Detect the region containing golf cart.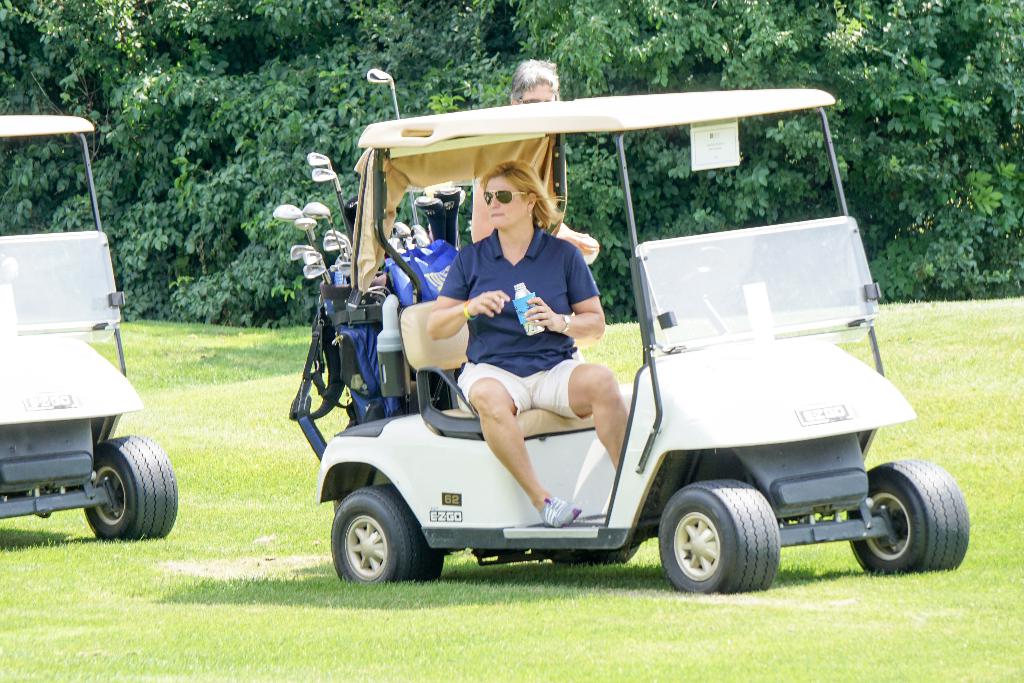
x1=0, y1=114, x2=178, y2=541.
